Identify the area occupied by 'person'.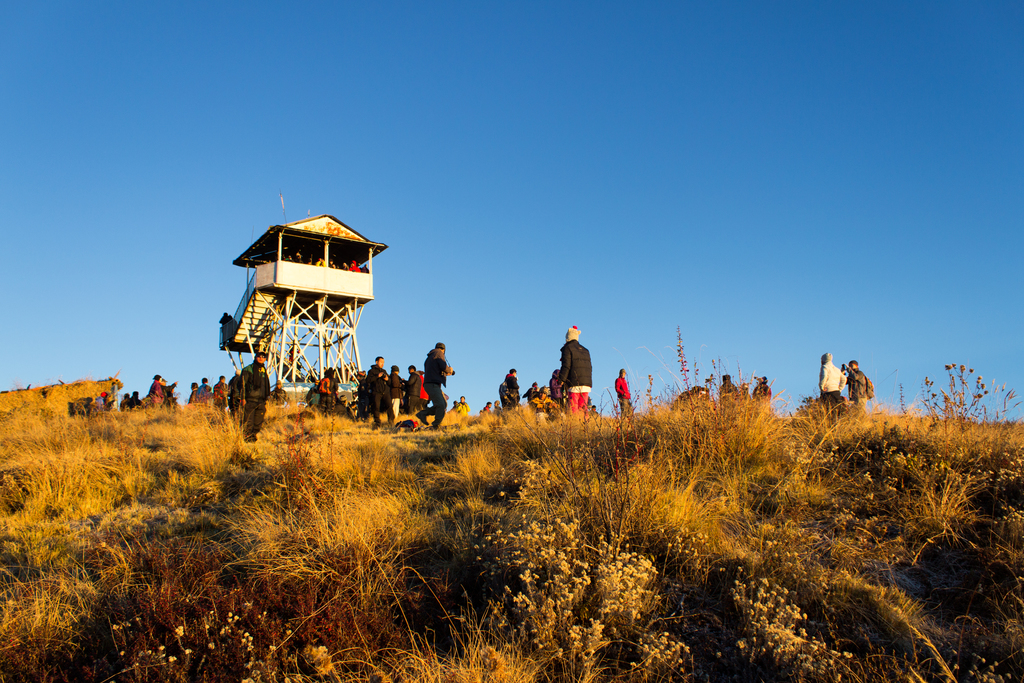
Area: pyautogui.locateOnScreen(818, 351, 849, 421).
